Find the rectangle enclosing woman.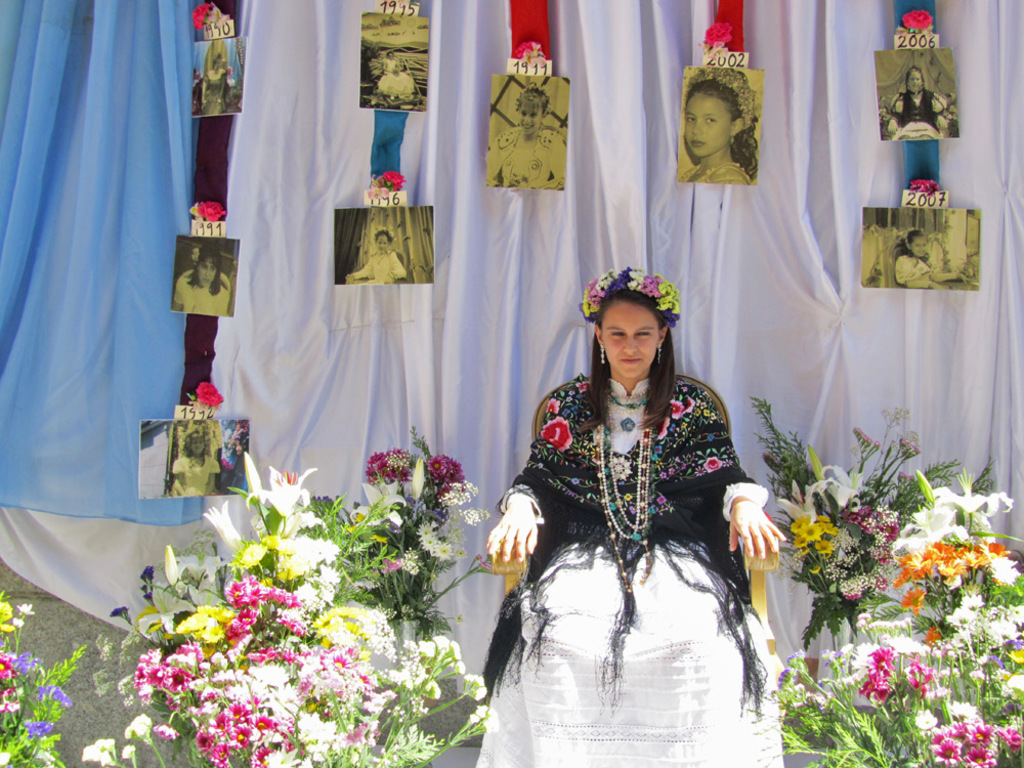
select_region(473, 269, 784, 767).
